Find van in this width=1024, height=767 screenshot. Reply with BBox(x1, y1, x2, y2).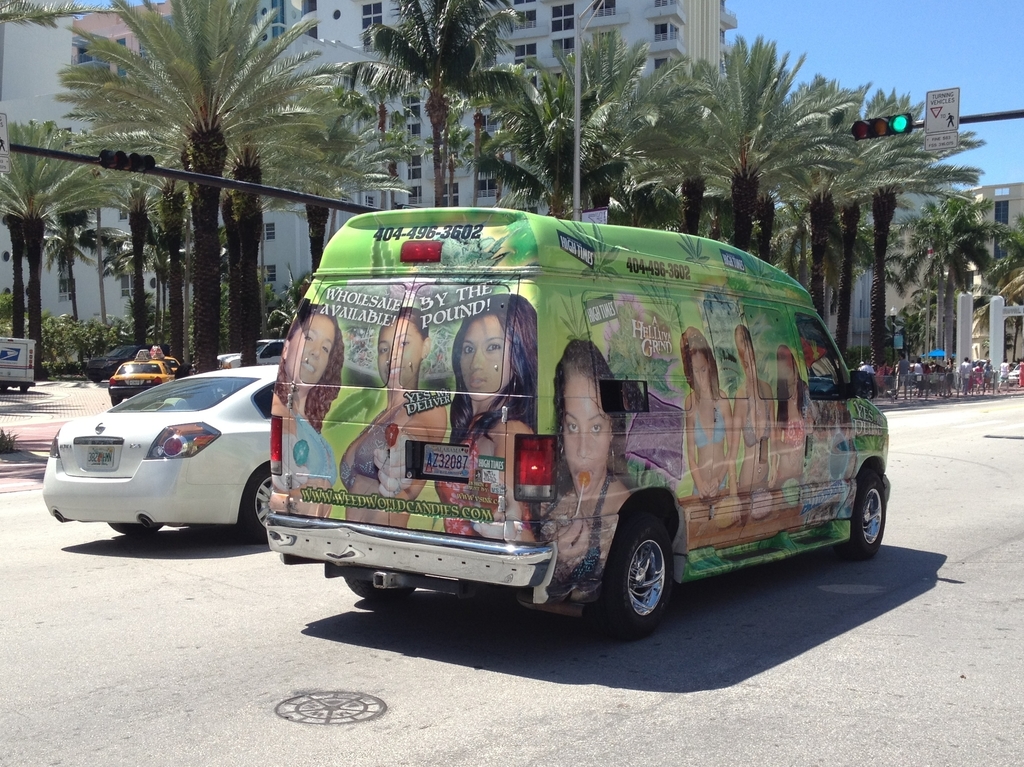
BBox(259, 200, 890, 640).
